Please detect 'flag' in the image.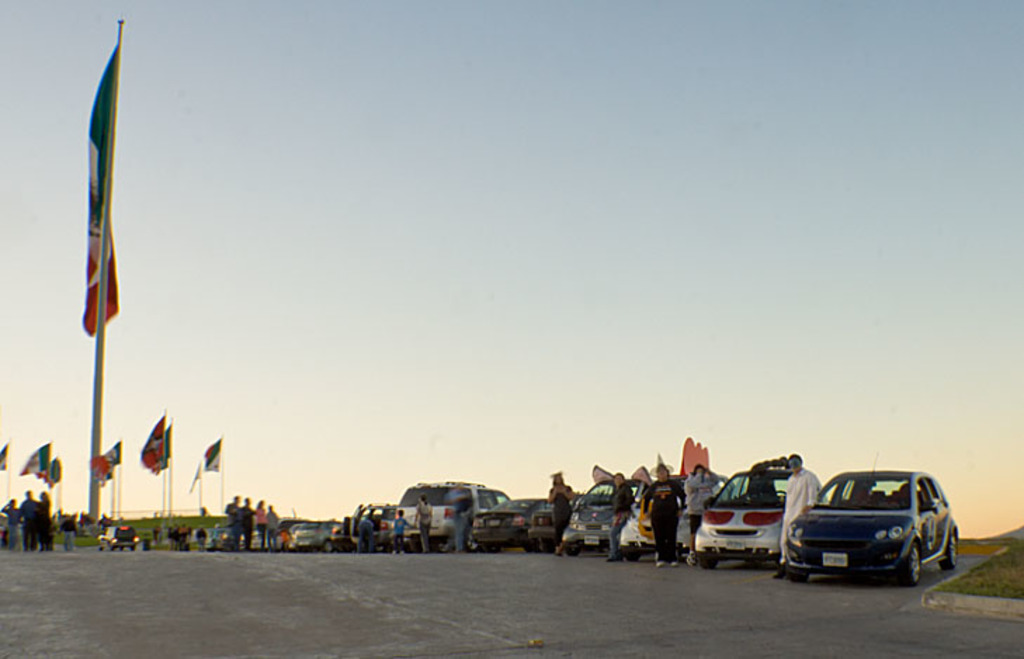
pyautogui.locateOnScreen(17, 437, 52, 481).
